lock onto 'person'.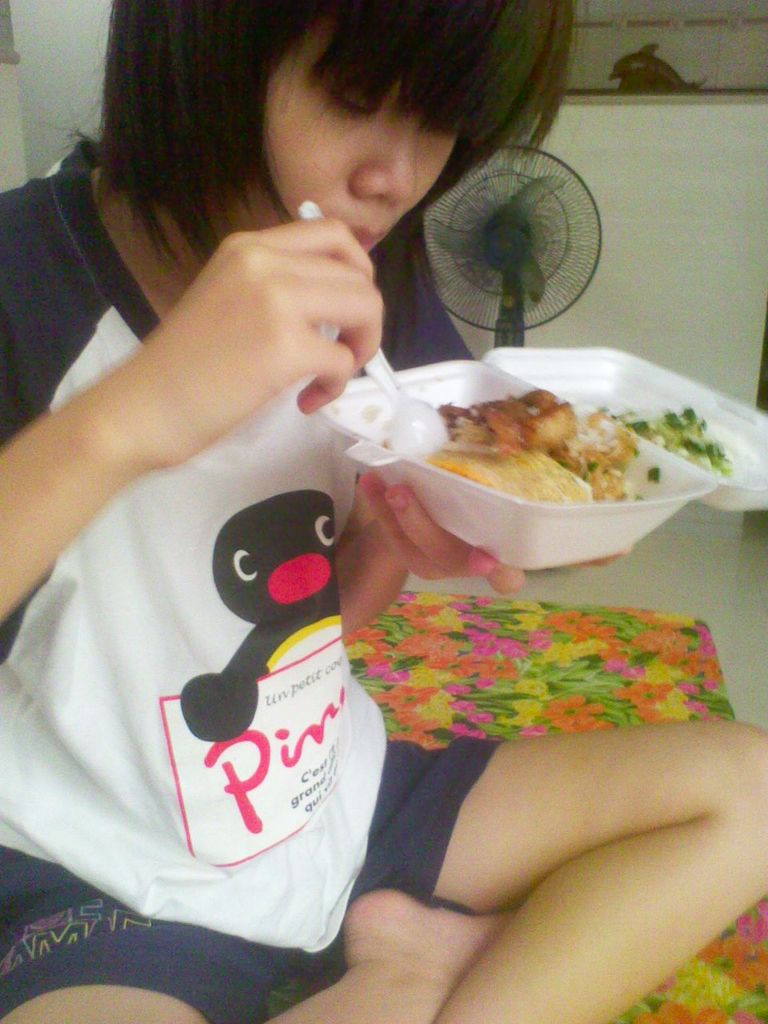
Locked: x1=0 y1=8 x2=766 y2=1023.
